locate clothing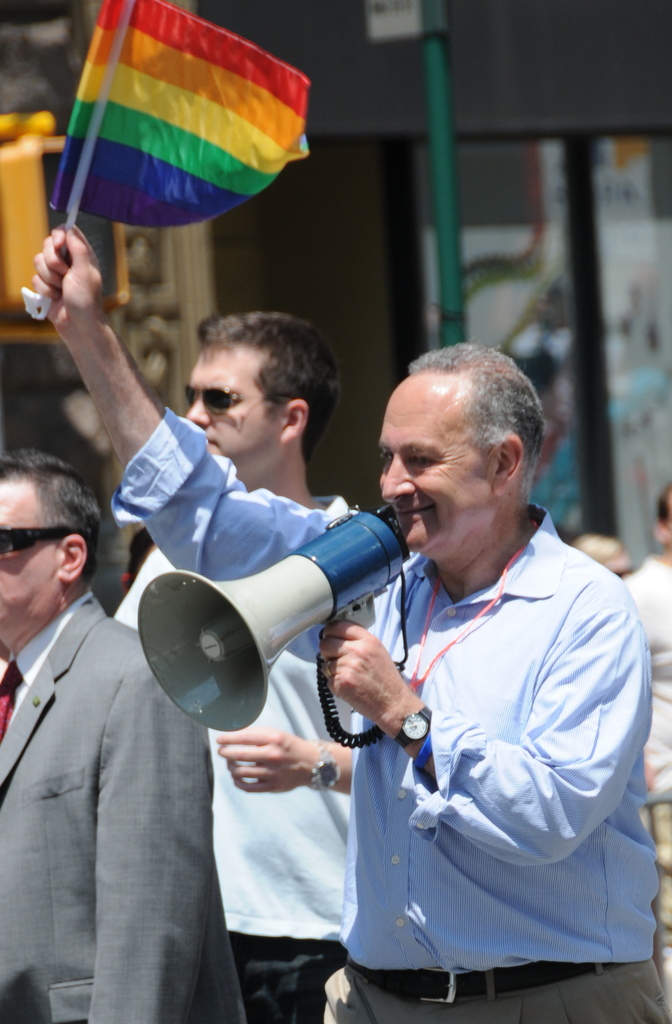
(115,488,412,1023)
